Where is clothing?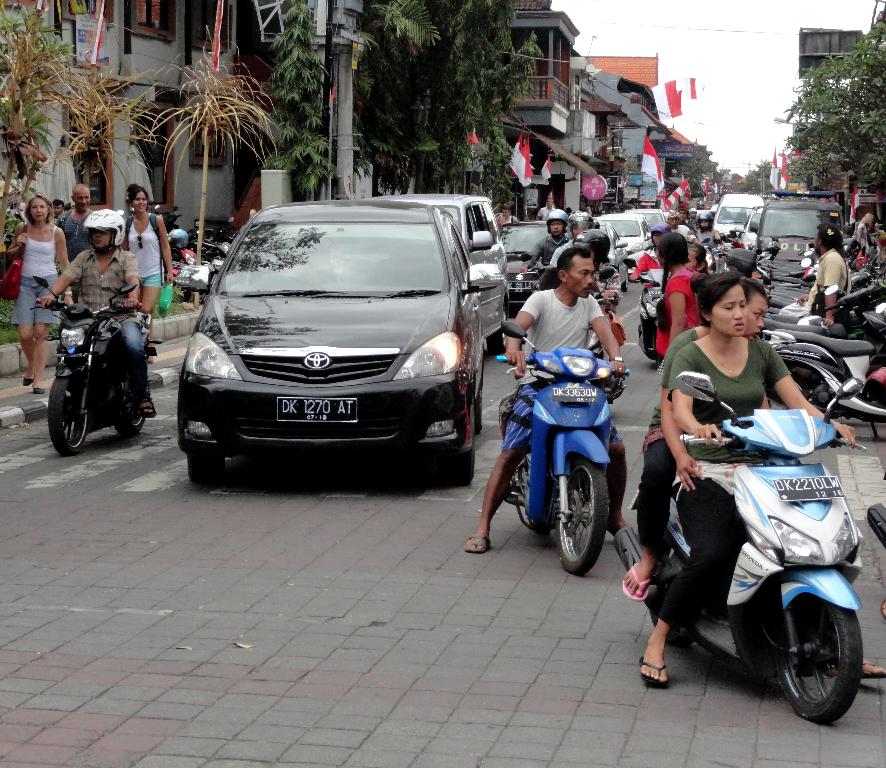
left=785, top=252, right=853, bottom=324.
